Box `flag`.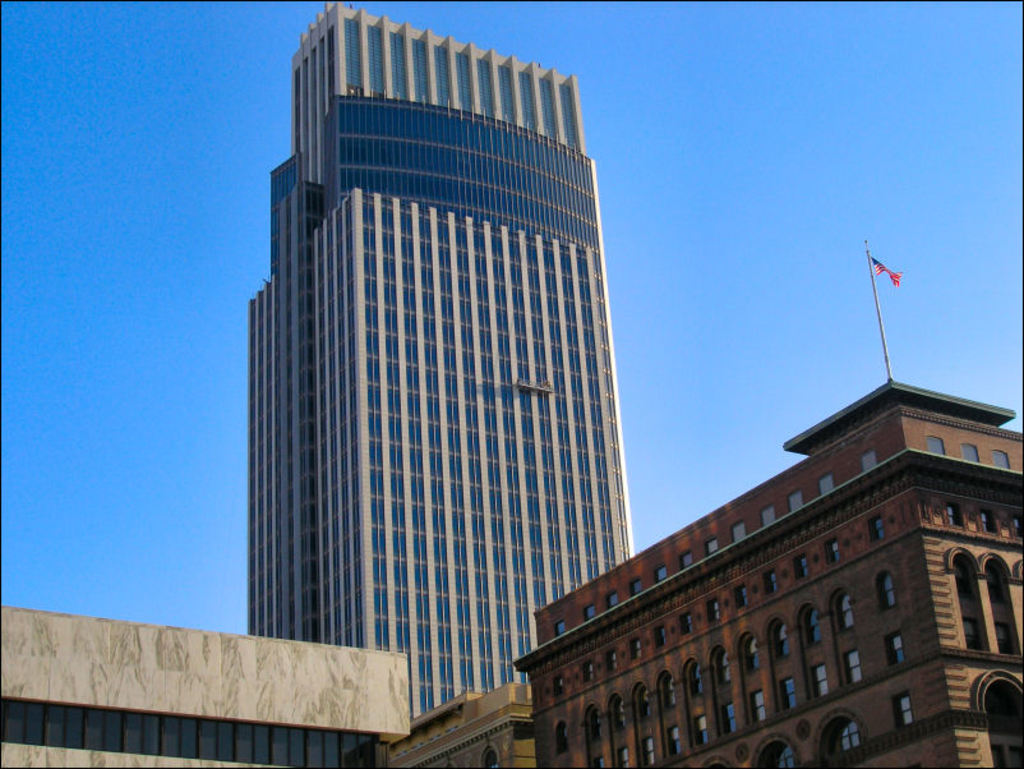
rect(875, 255, 901, 293).
